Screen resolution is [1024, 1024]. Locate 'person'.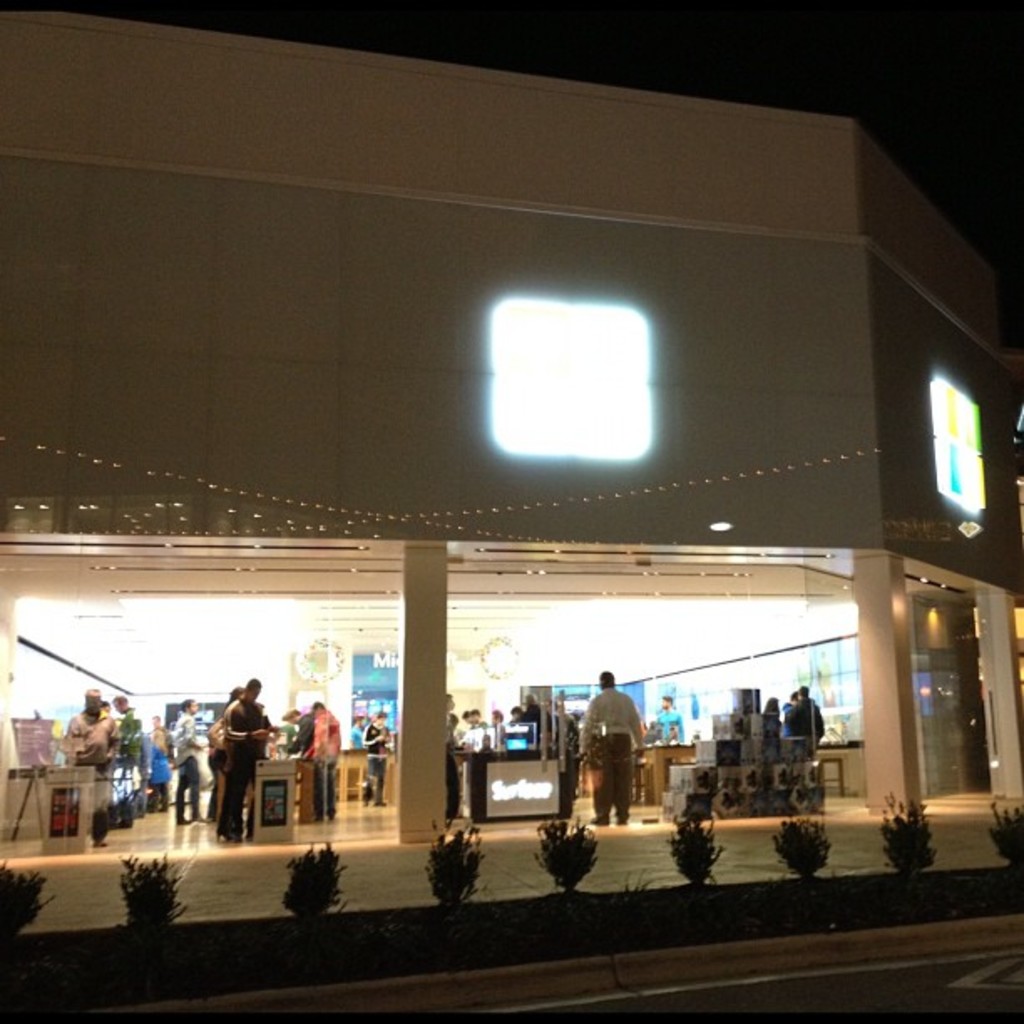
locate(224, 676, 274, 843).
